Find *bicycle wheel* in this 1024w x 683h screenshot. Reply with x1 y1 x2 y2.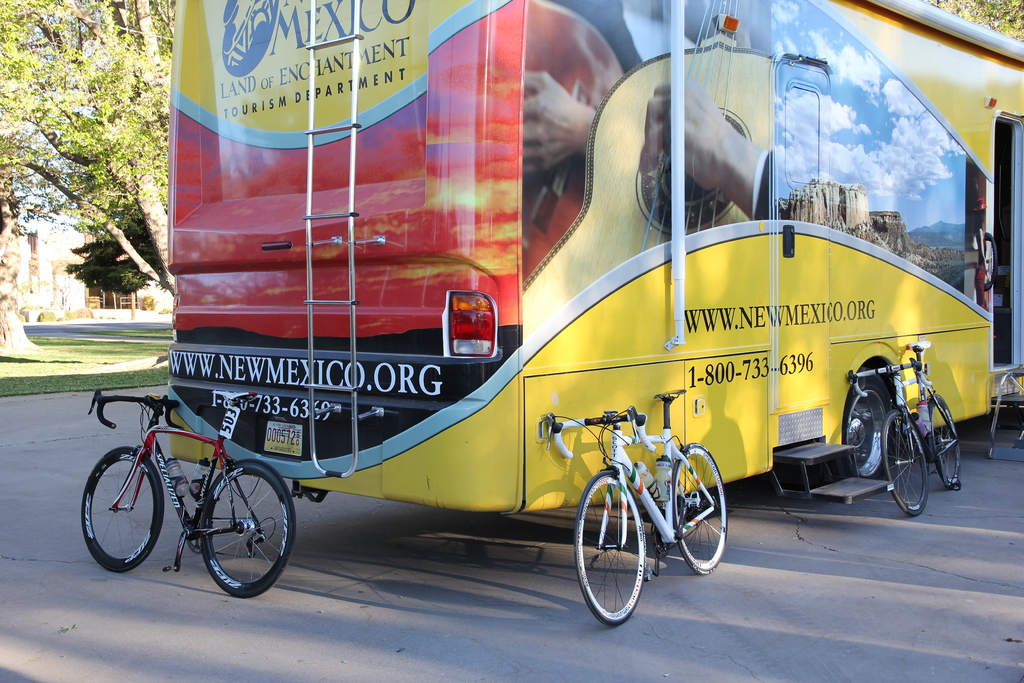
196 459 296 598.
